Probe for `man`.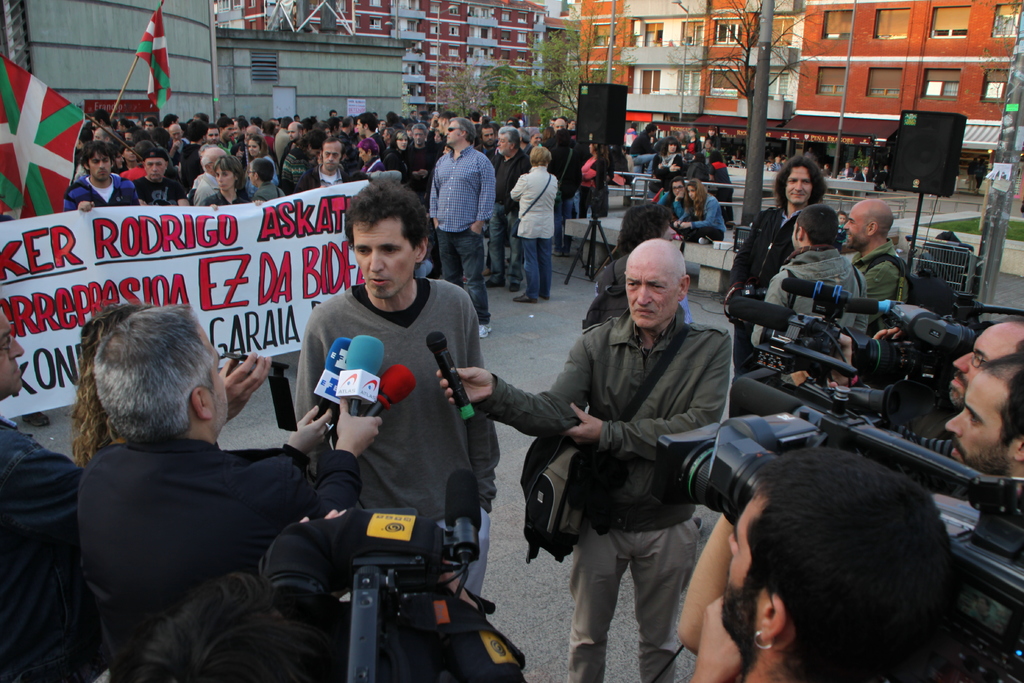
Probe result: [left=0, top=299, right=86, bottom=681].
